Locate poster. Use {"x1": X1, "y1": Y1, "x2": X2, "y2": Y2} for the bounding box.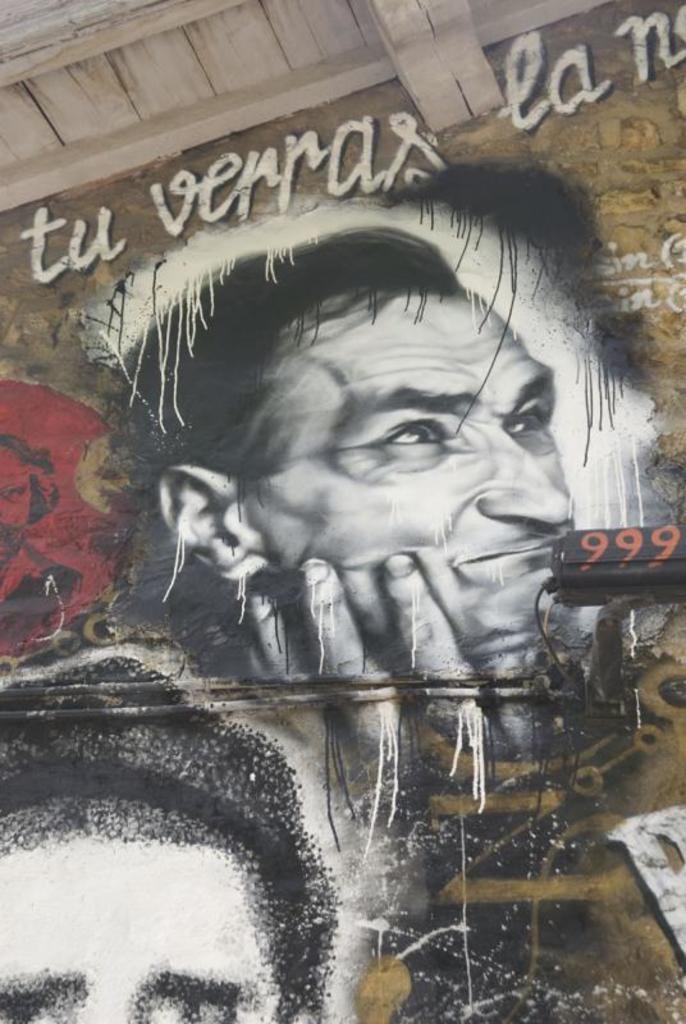
{"x1": 0, "y1": 1, "x2": 685, "y2": 1021}.
